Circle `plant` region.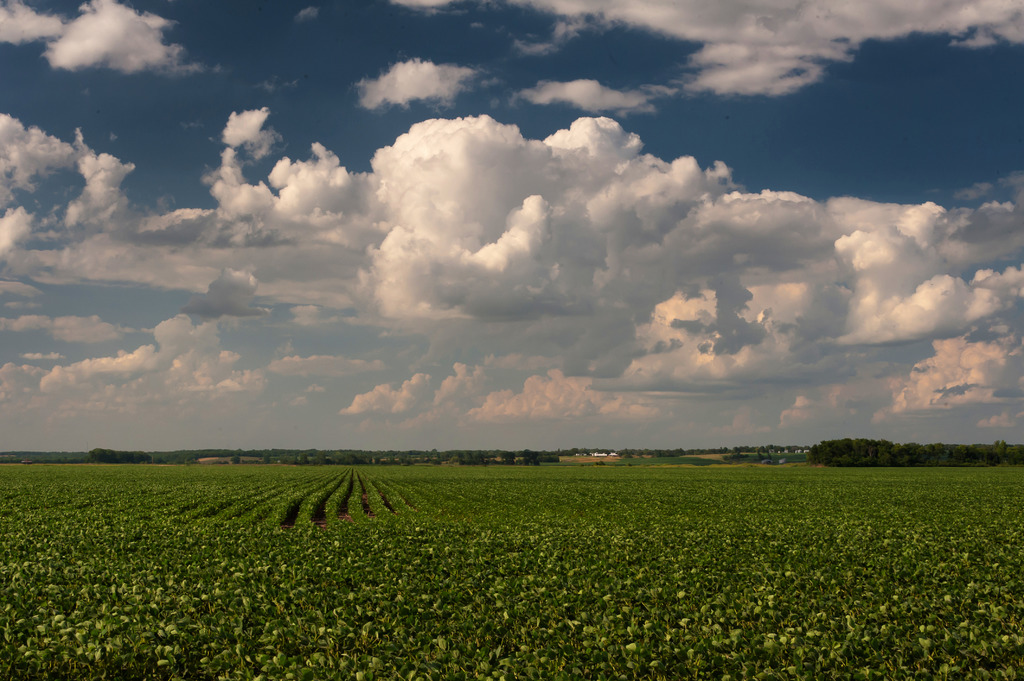
Region: l=1011, t=447, r=1023, b=474.
